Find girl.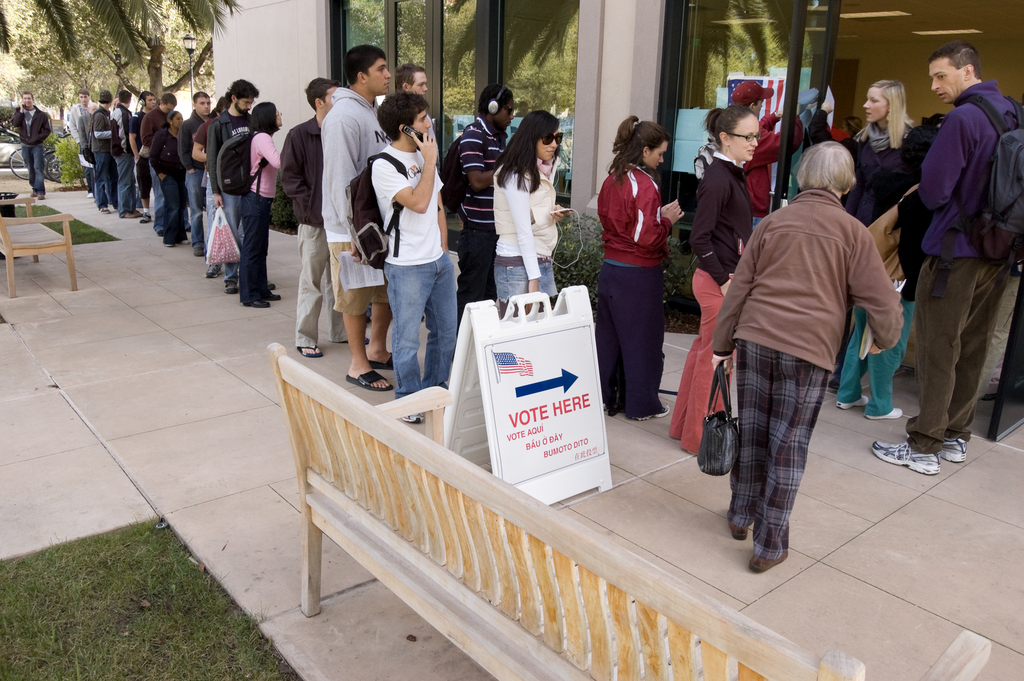
<bbox>238, 99, 291, 315</bbox>.
